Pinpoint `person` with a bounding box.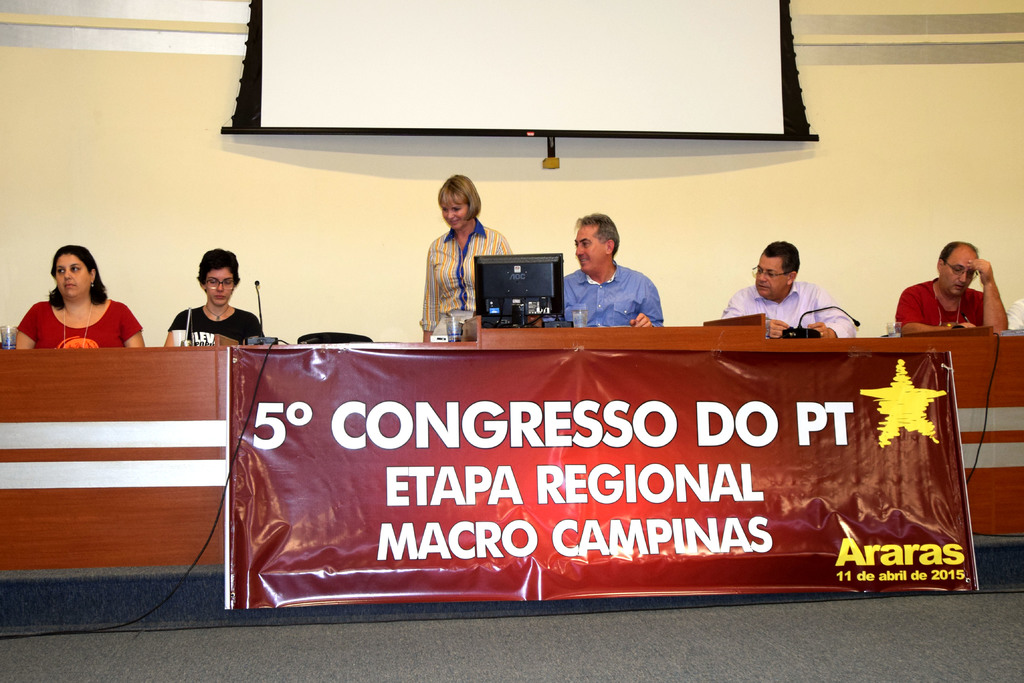
(x1=719, y1=240, x2=855, y2=338).
